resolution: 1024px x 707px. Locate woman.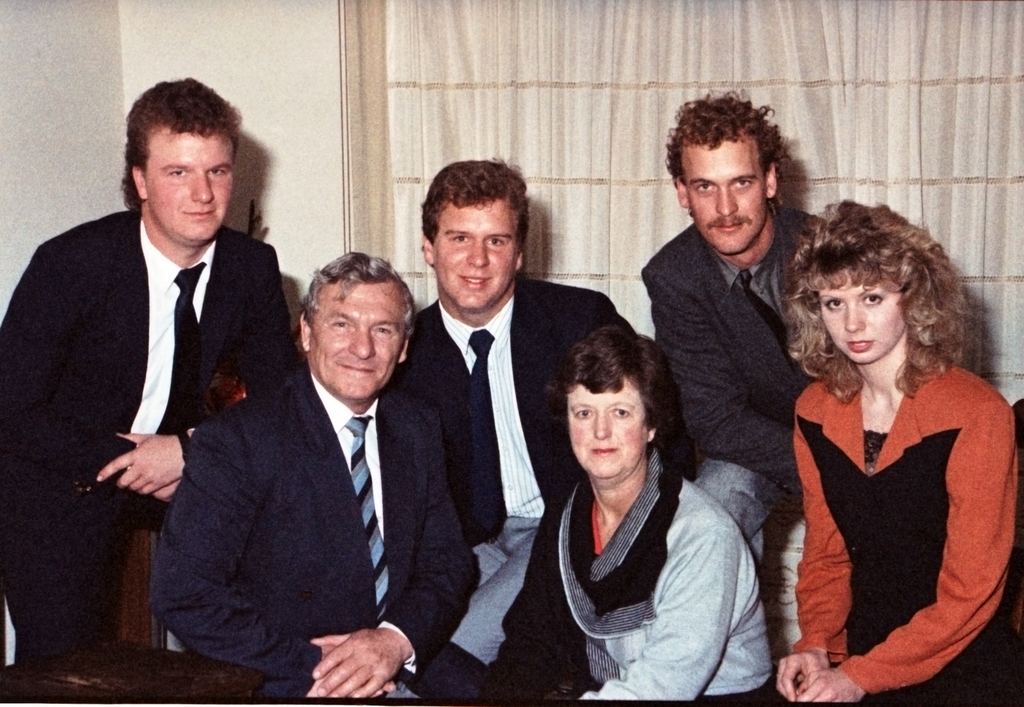
bbox(759, 201, 1017, 706).
